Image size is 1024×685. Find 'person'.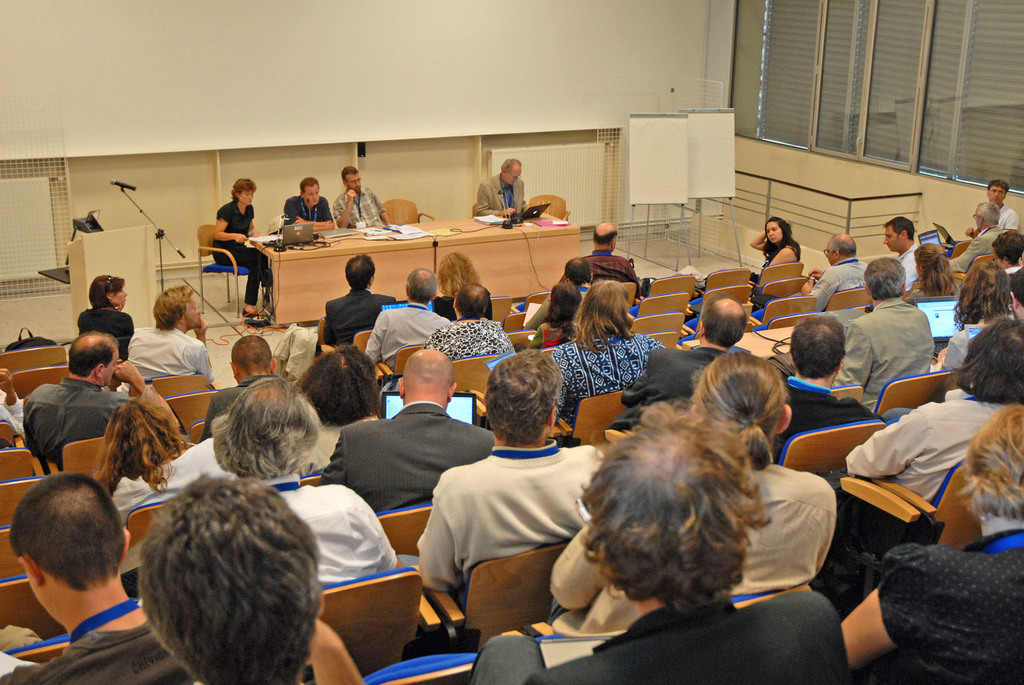
x1=202, y1=332, x2=281, y2=446.
